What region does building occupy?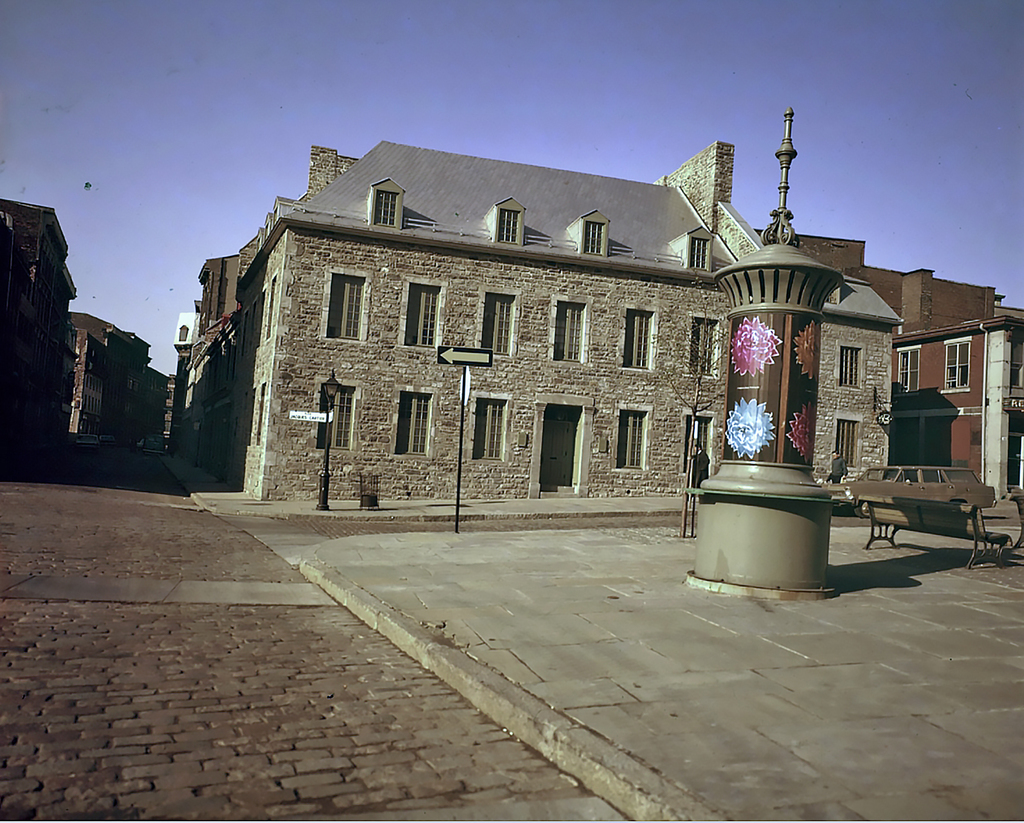
[891,315,1023,519].
